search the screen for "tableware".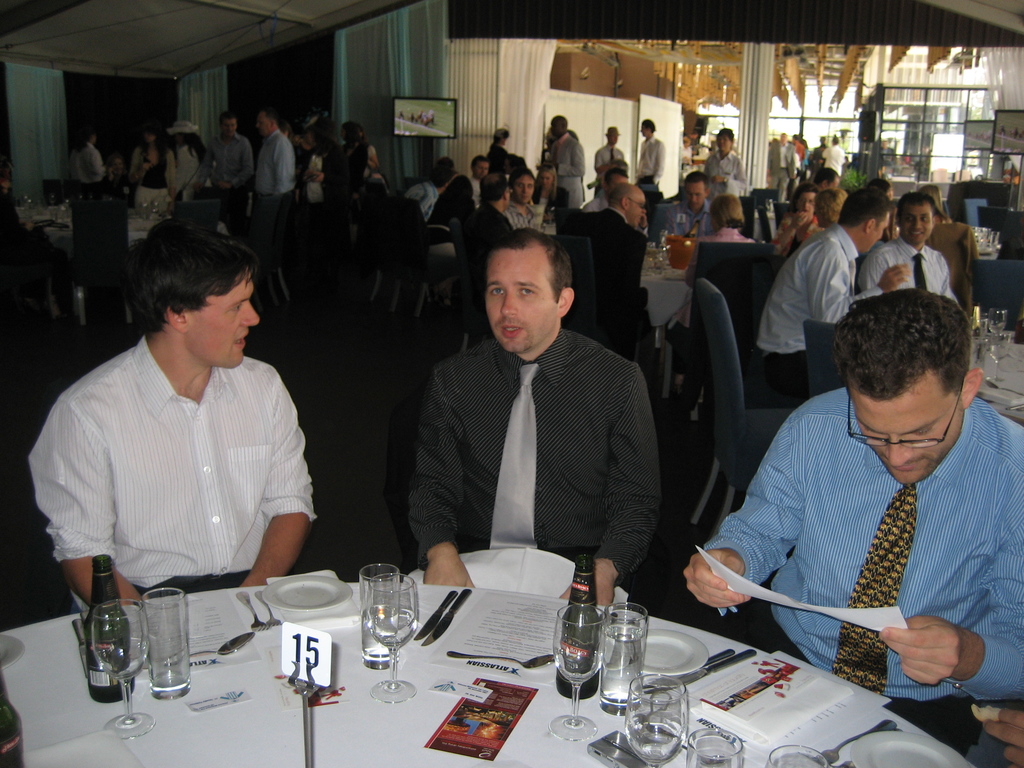
Found at 990/305/1009/342.
